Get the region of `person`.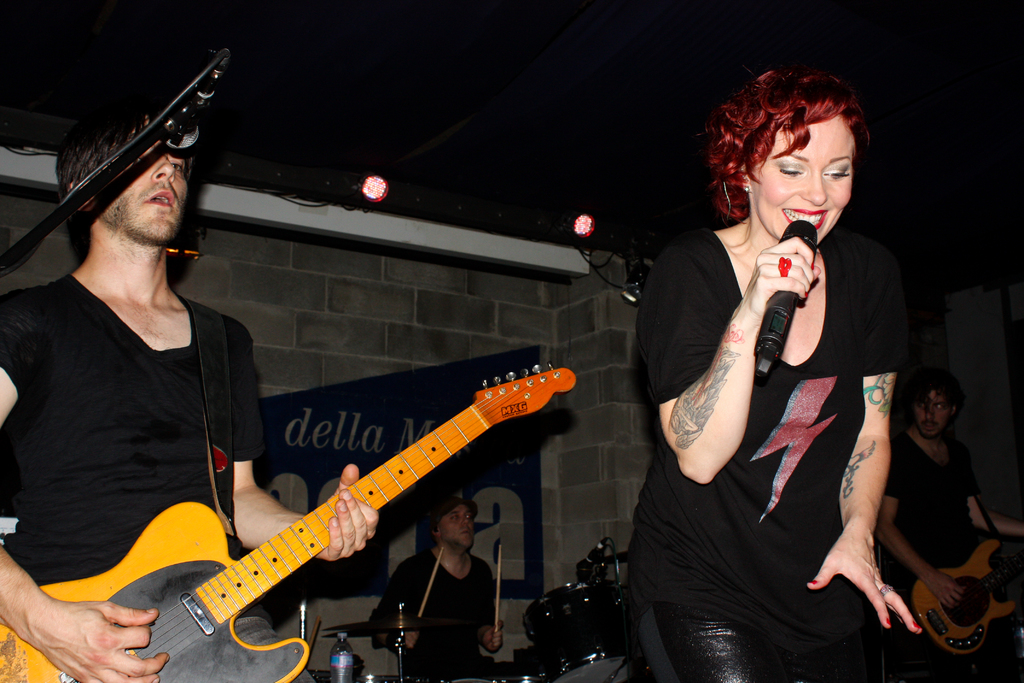
[left=3, top=99, right=378, bottom=682].
